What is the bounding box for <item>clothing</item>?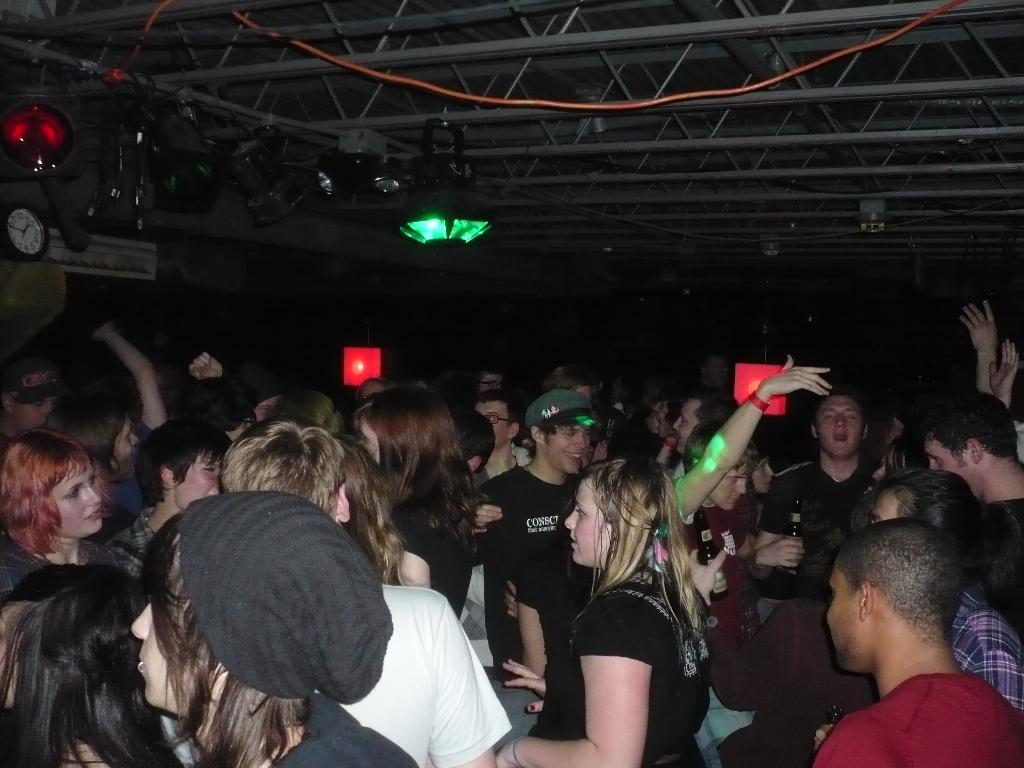
Rect(957, 480, 1023, 646).
